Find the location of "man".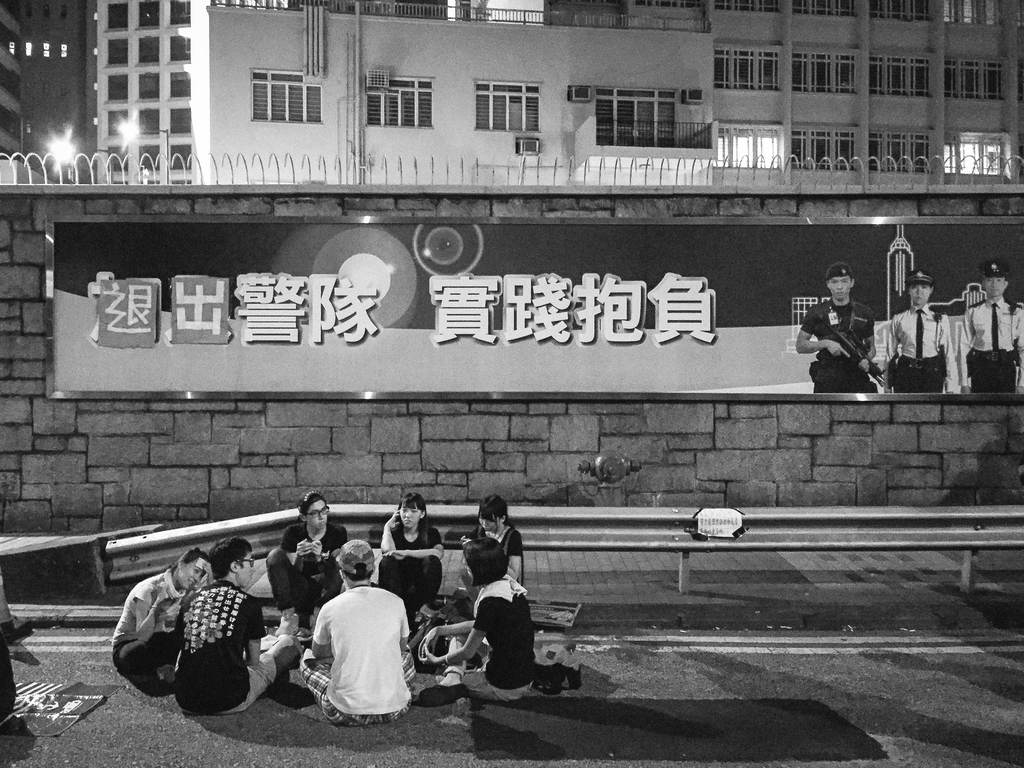
Location: box=[790, 262, 882, 393].
